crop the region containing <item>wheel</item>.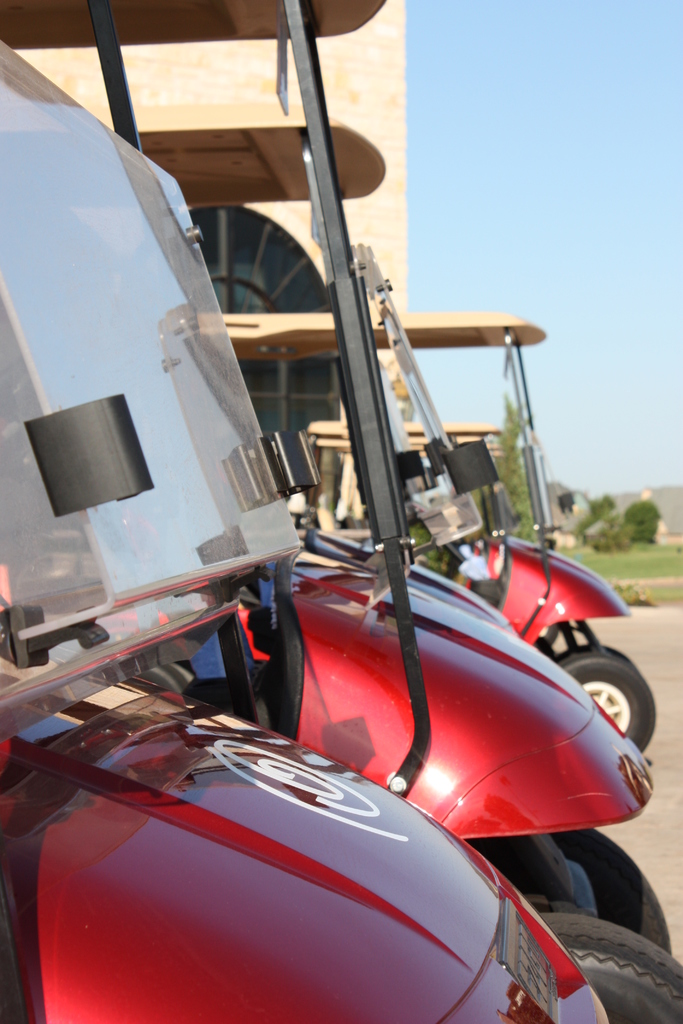
Crop region: [left=530, top=902, right=682, bottom=1023].
